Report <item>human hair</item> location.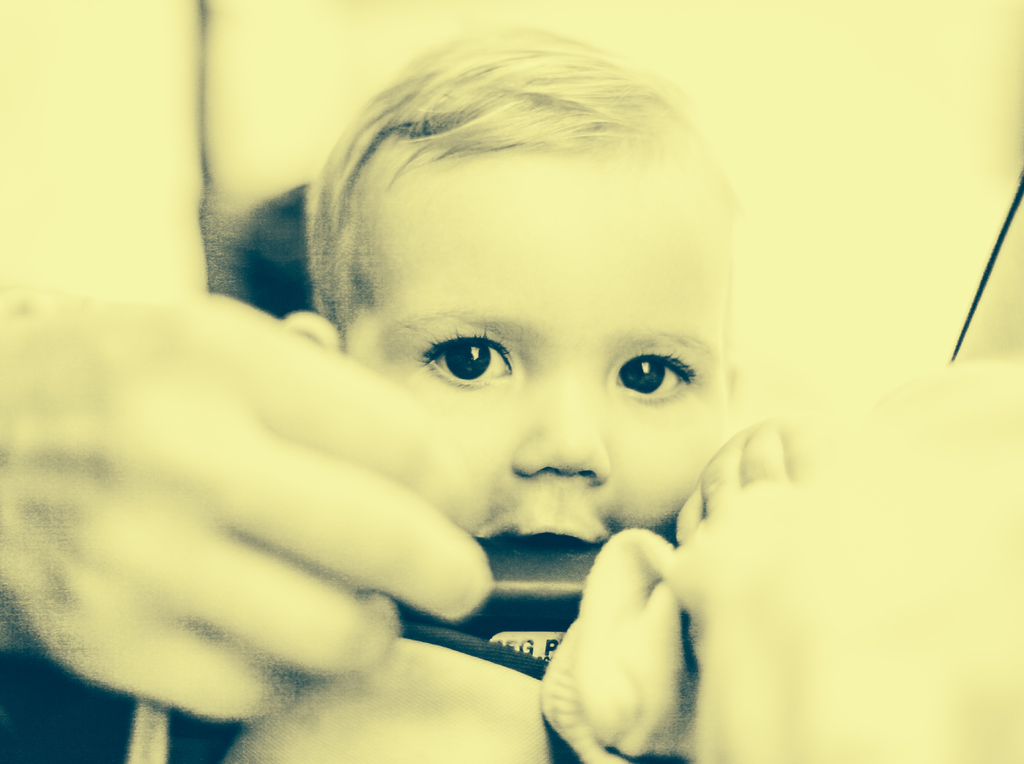
Report: 292:20:696:325.
